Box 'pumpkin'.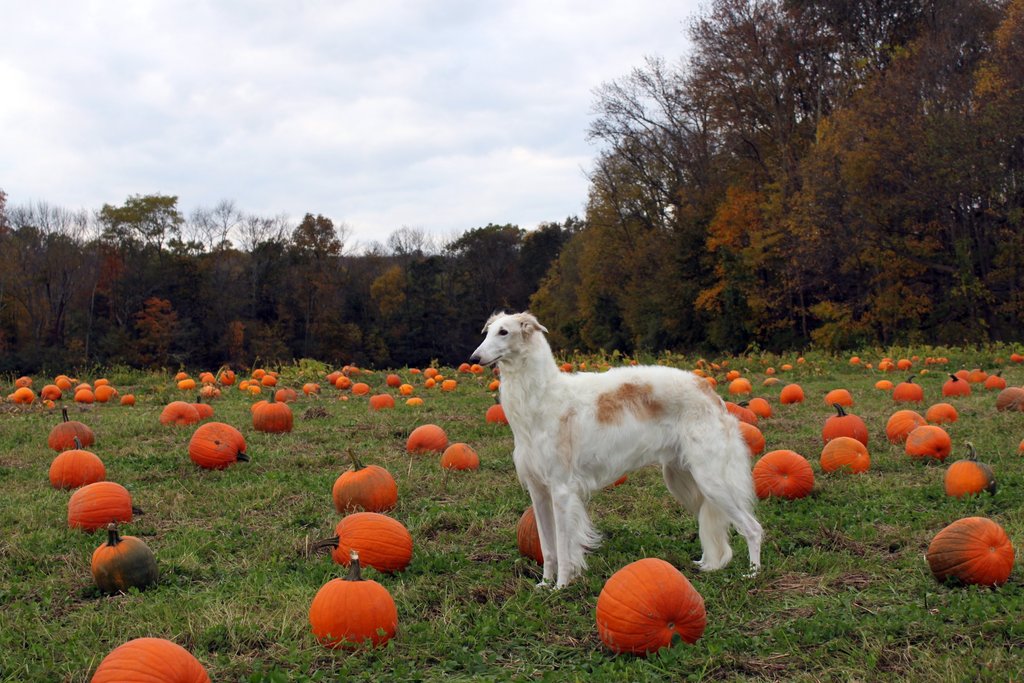
[left=193, top=400, right=212, bottom=417].
